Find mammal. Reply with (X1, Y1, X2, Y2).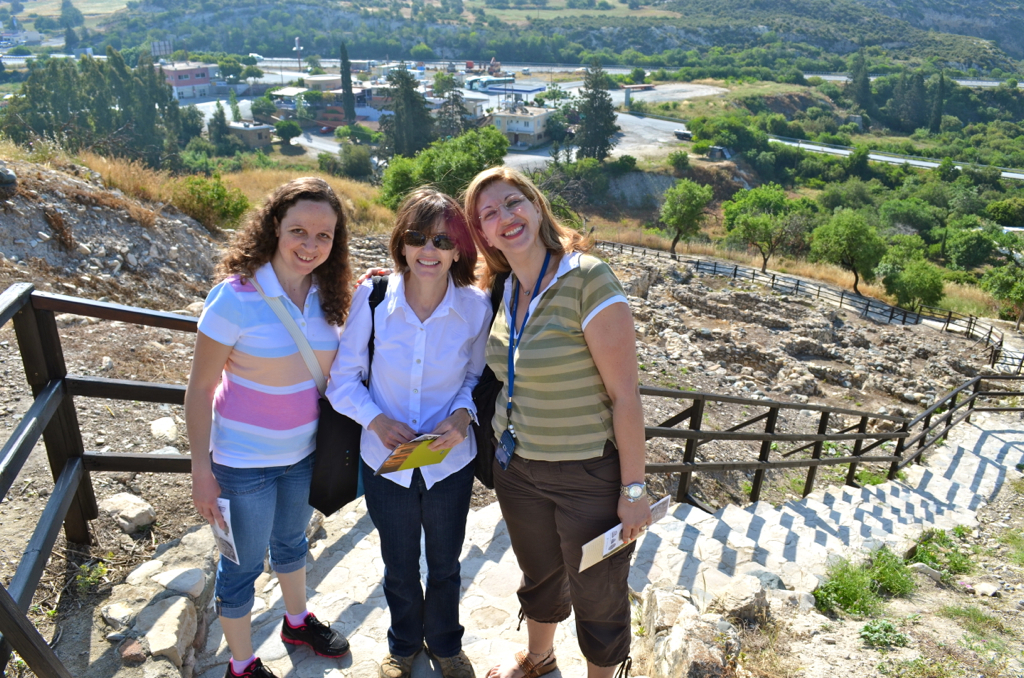
(337, 208, 502, 611).
